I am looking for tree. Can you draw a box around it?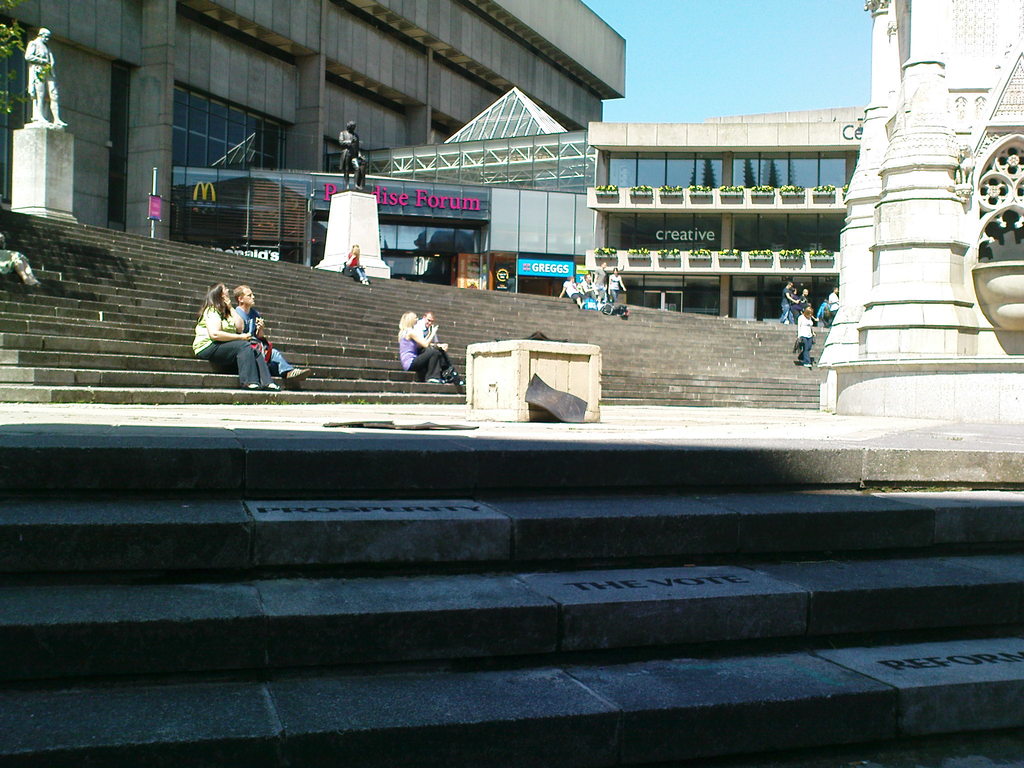
Sure, the bounding box is crop(1, 0, 56, 118).
